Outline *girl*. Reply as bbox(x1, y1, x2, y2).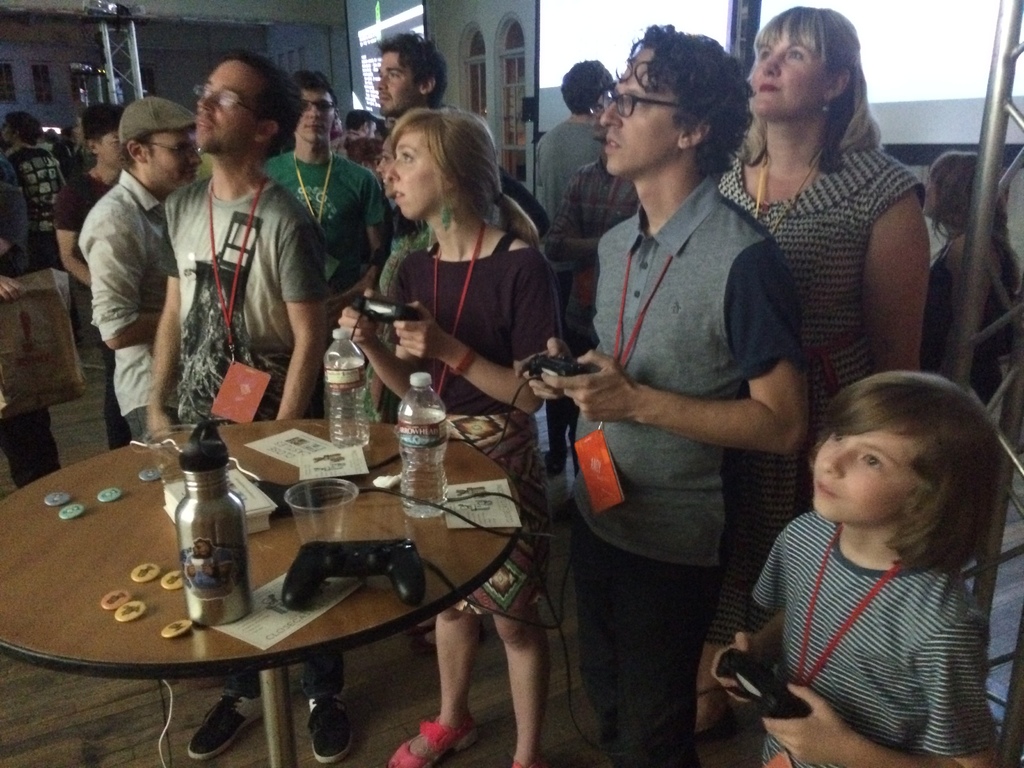
bbox(906, 151, 1023, 408).
